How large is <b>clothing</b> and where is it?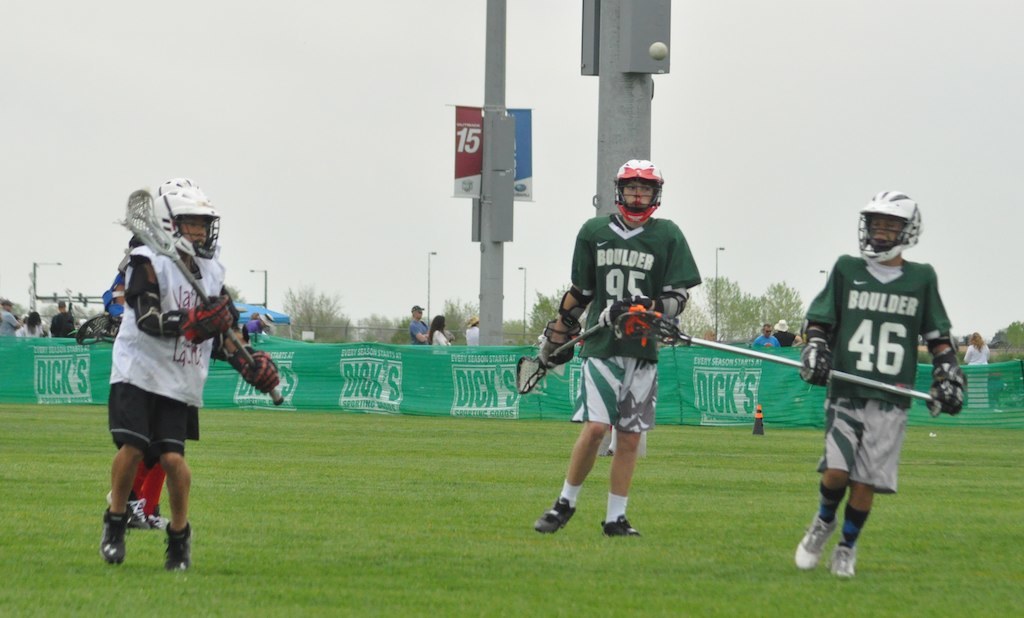
Bounding box: <box>126,243,236,450</box>.
